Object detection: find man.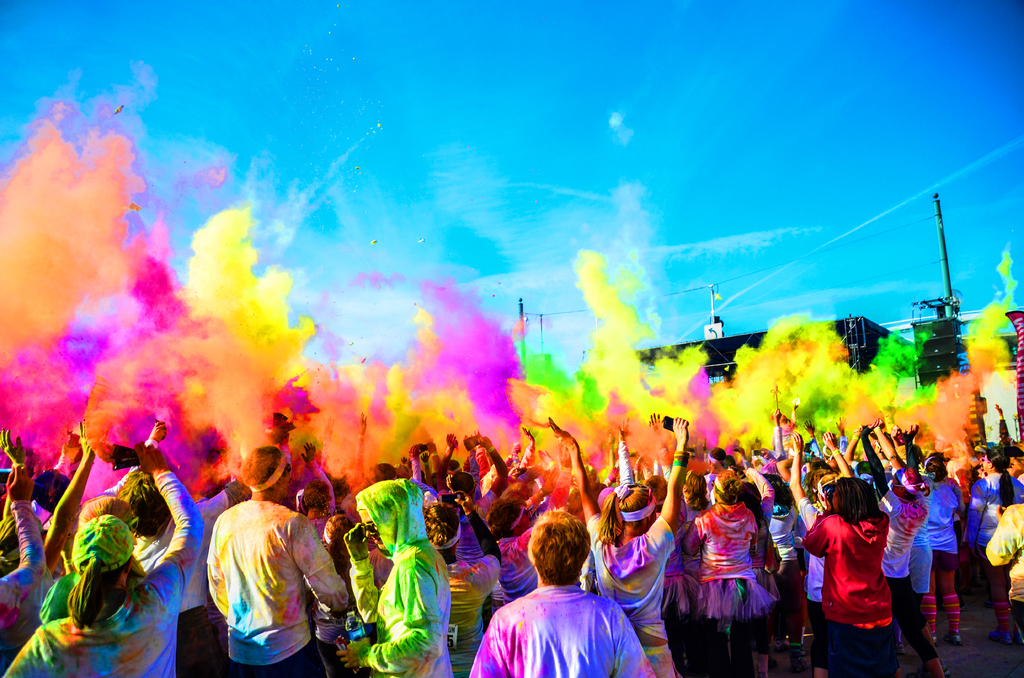
{"x1": 472, "y1": 505, "x2": 656, "y2": 677}.
